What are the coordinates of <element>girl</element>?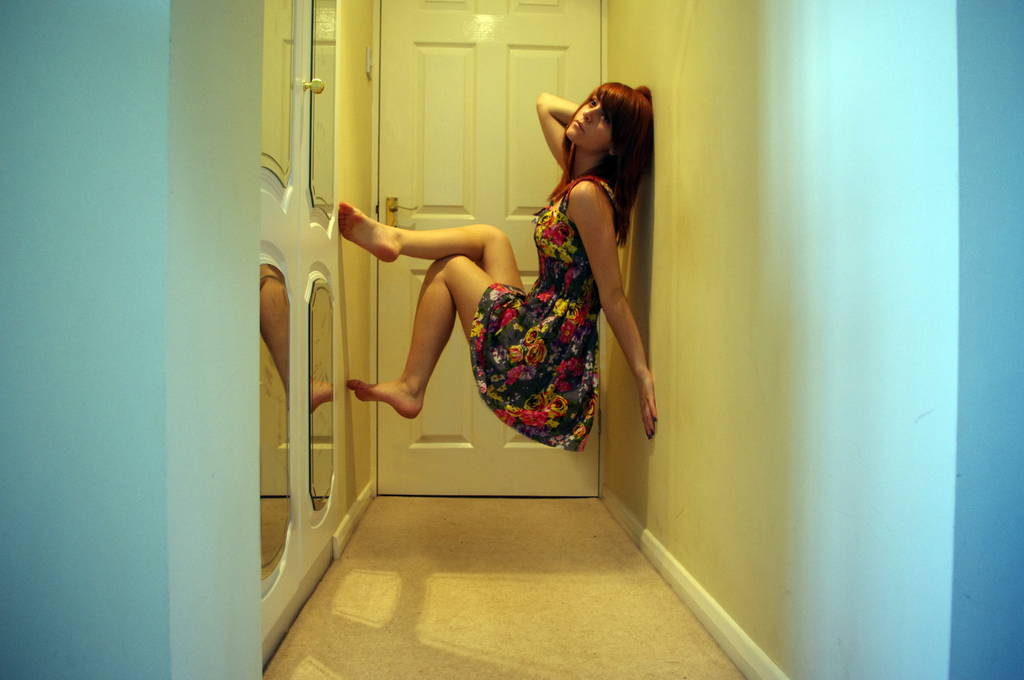
bbox=(337, 88, 653, 443).
